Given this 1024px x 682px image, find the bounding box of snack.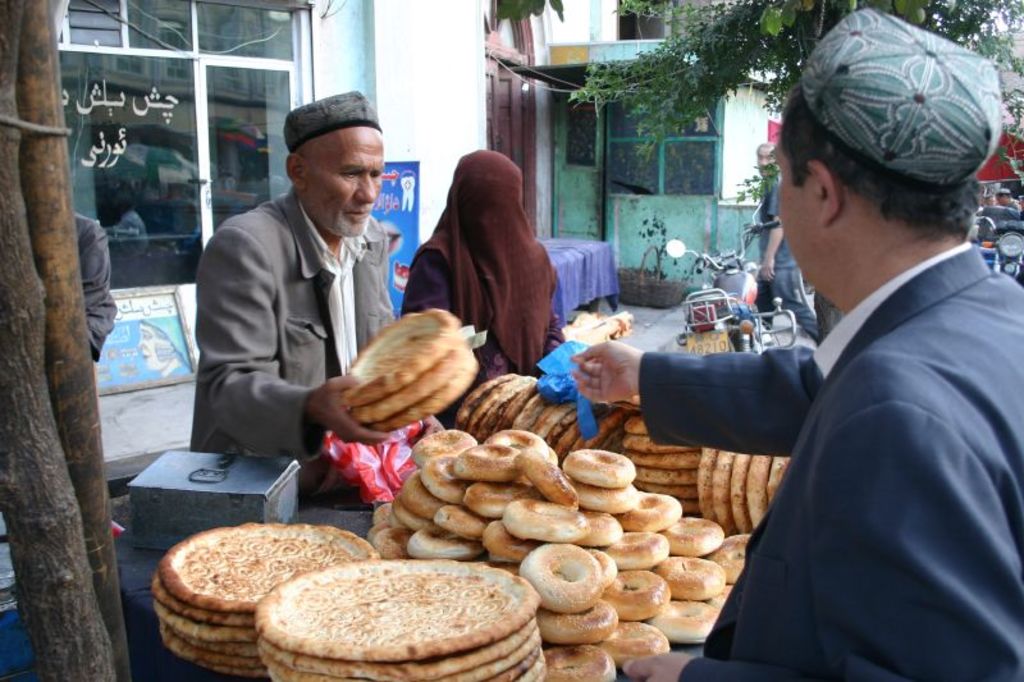
617:489:685:530.
